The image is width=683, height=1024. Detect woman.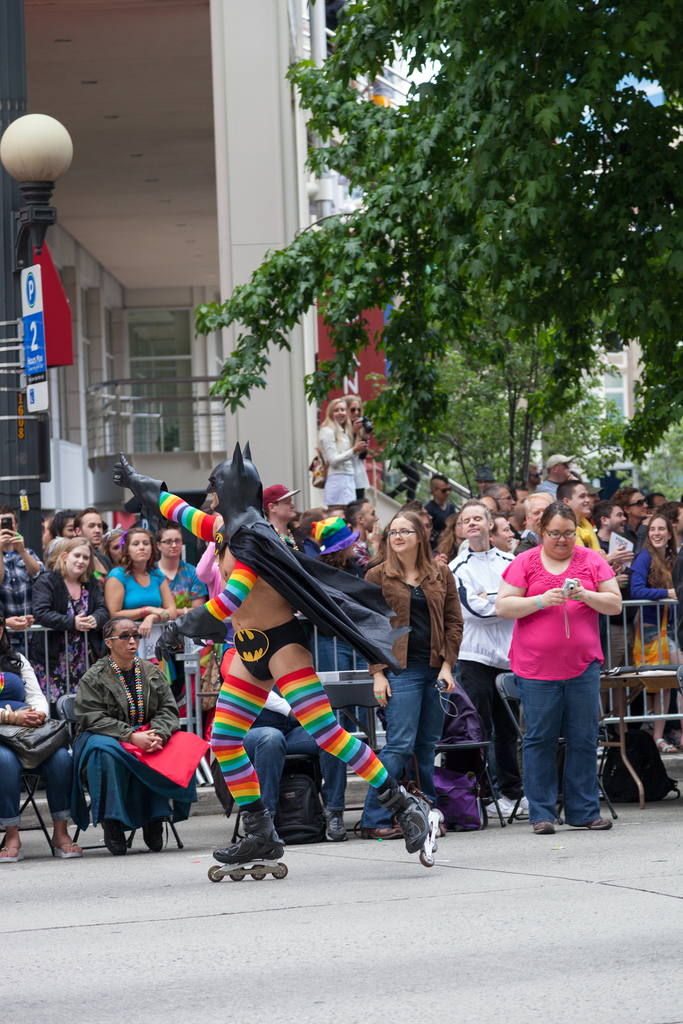
Detection: [363, 508, 463, 834].
